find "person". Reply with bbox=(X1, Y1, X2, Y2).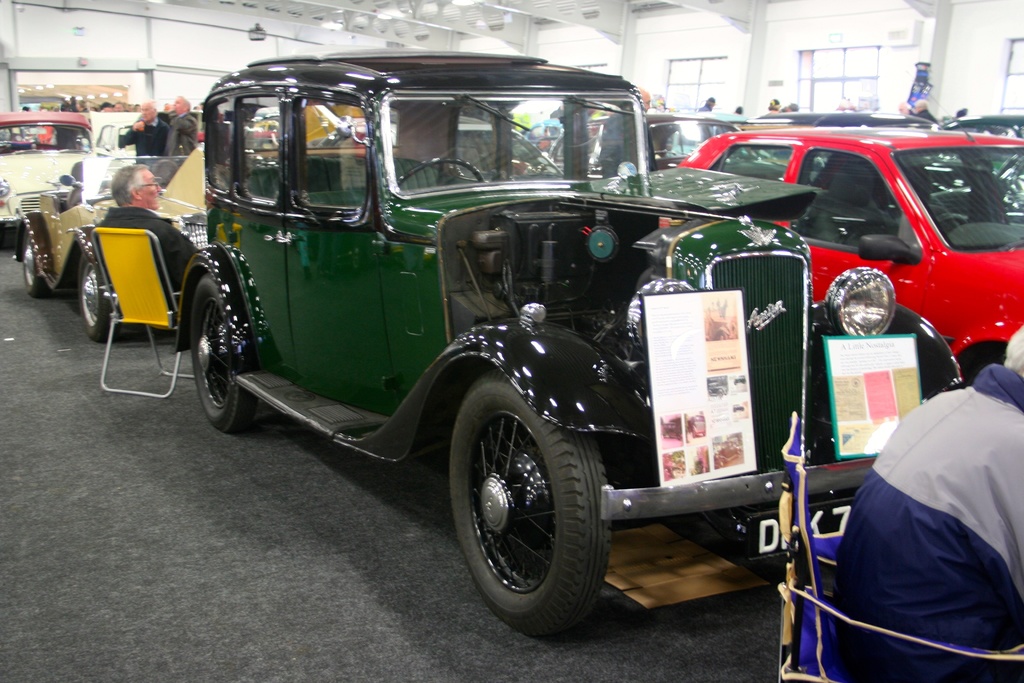
bbox=(99, 159, 201, 310).
